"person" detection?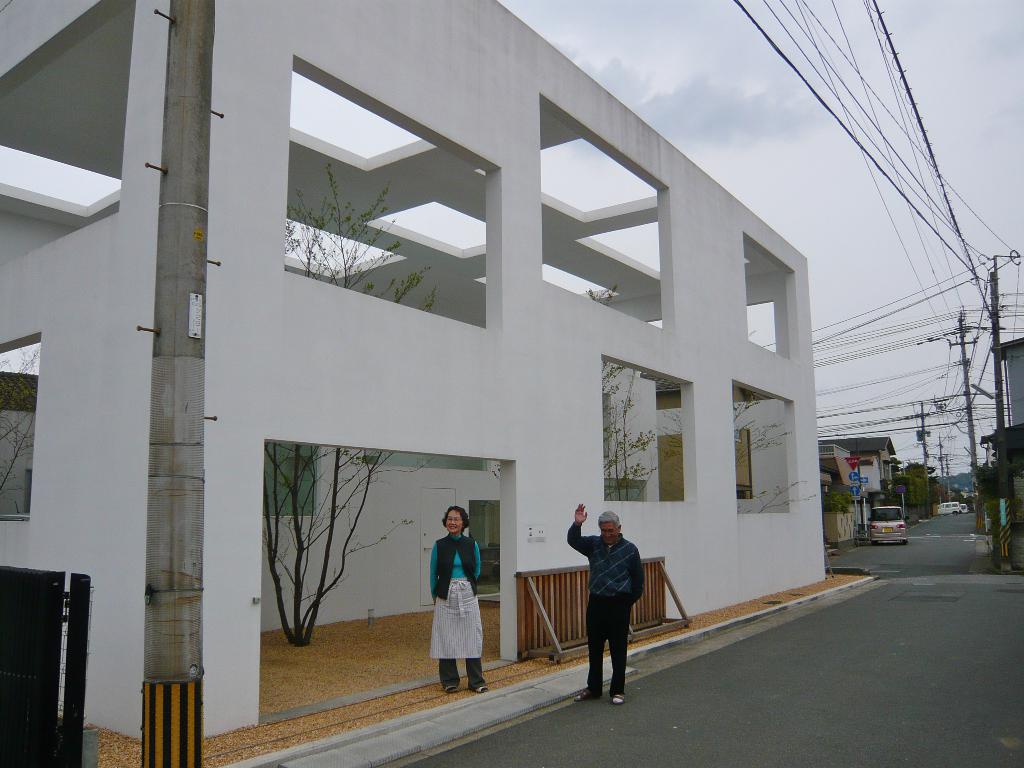
<region>424, 504, 504, 692</region>
